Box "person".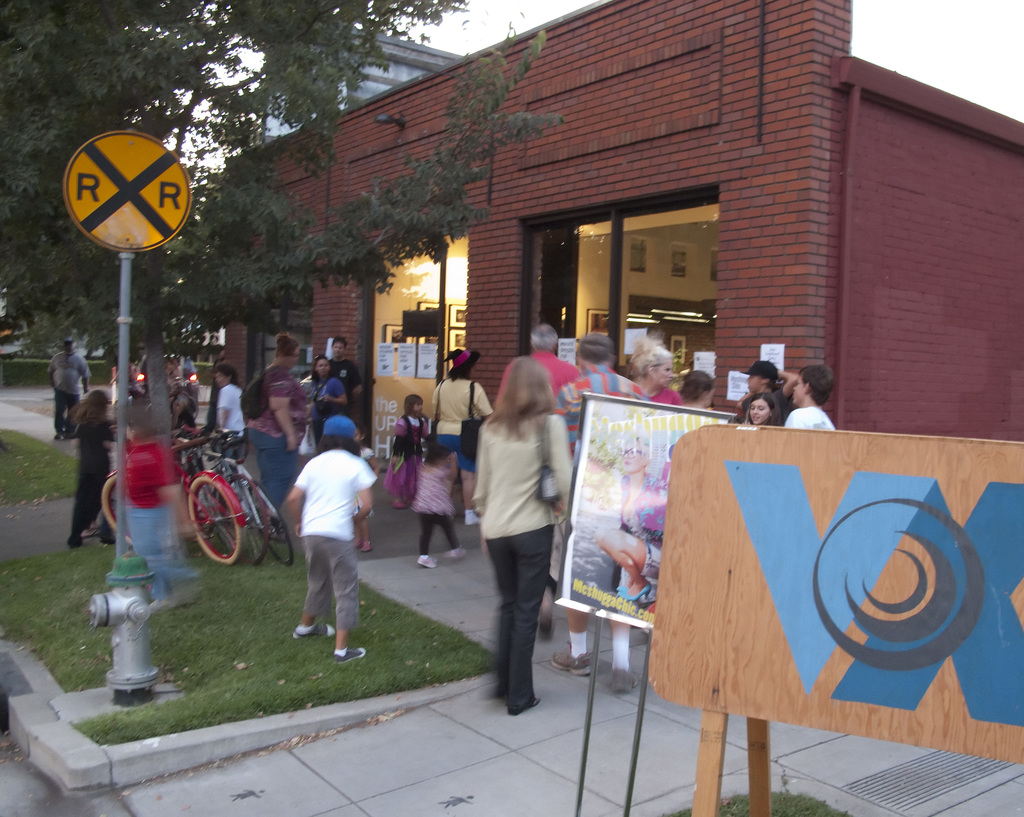
(632, 351, 680, 402).
